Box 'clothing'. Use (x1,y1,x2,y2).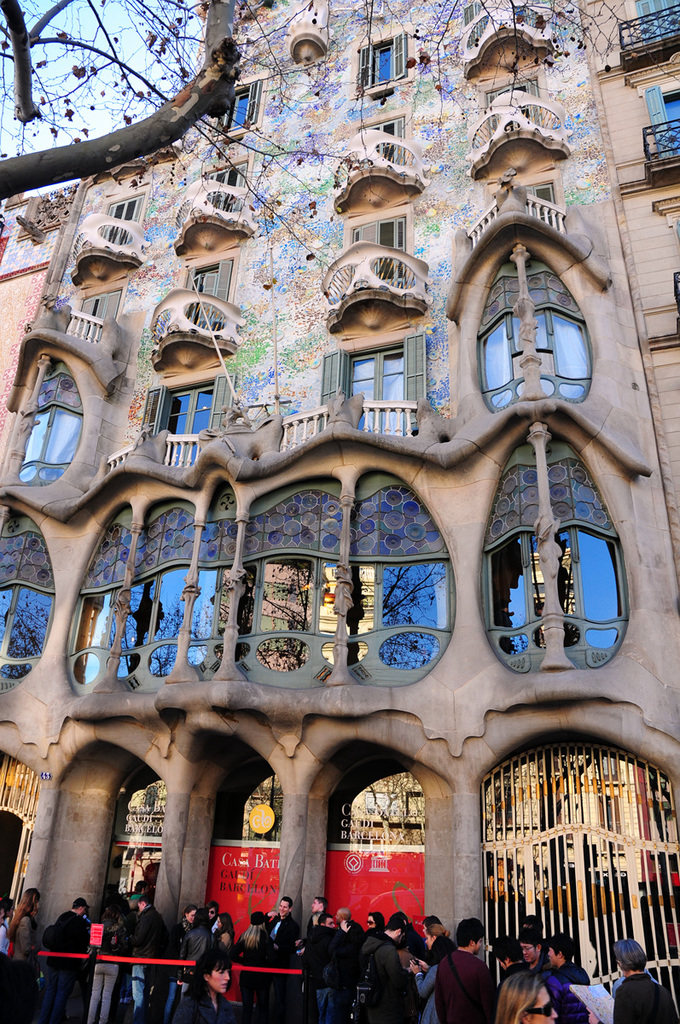
(172,984,241,1023).
